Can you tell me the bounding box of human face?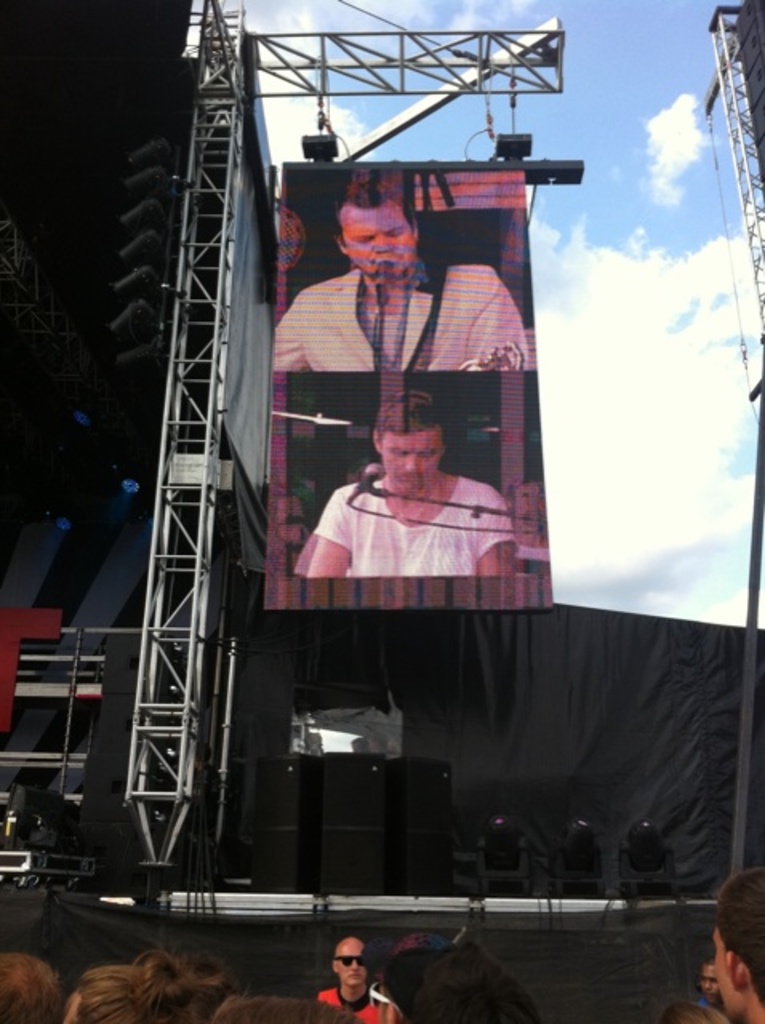
rect(342, 190, 415, 275).
